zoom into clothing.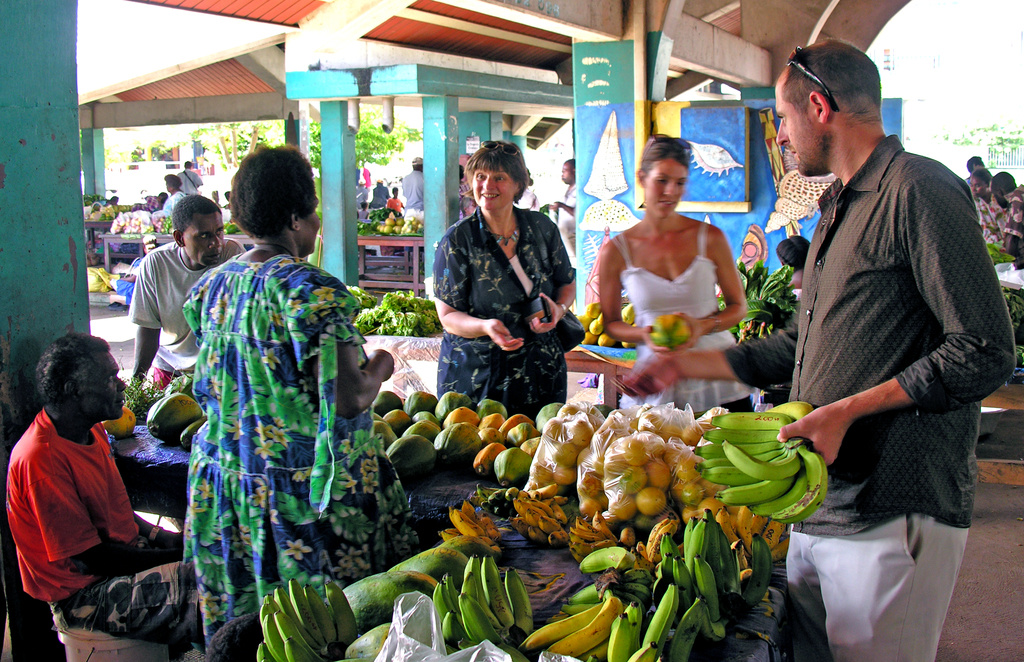
Zoom target: left=720, top=136, right=1016, bottom=661.
